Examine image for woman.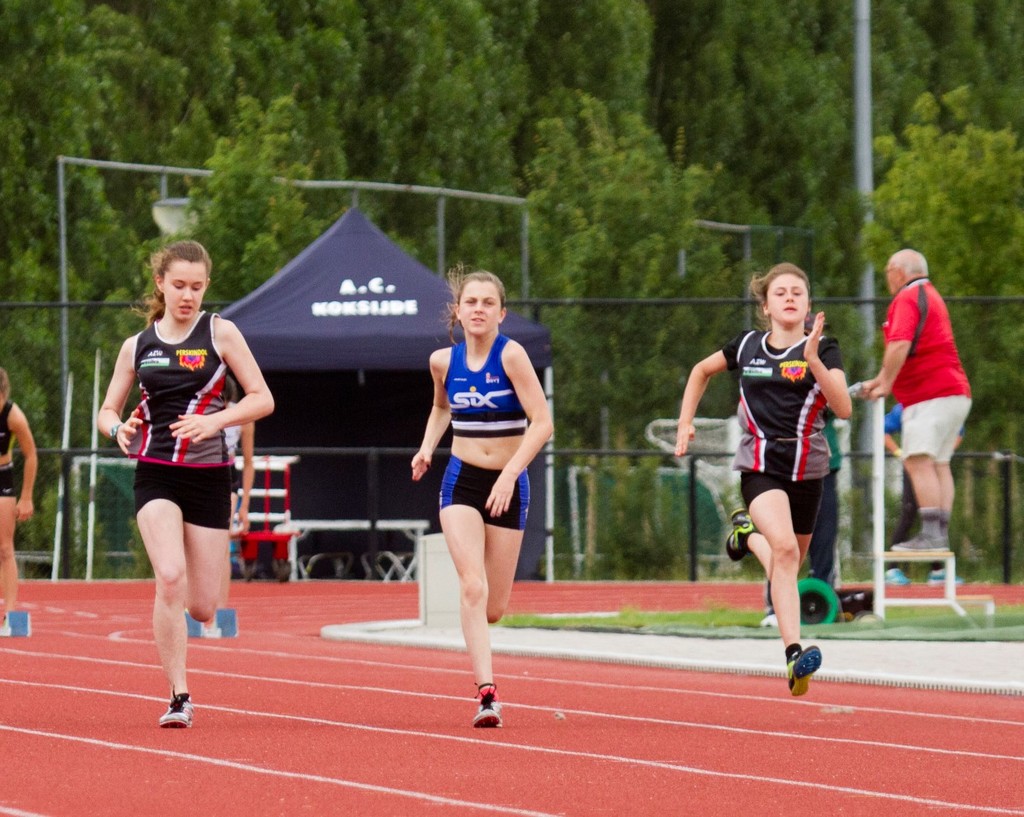
Examination result: 664:265:857:696.
